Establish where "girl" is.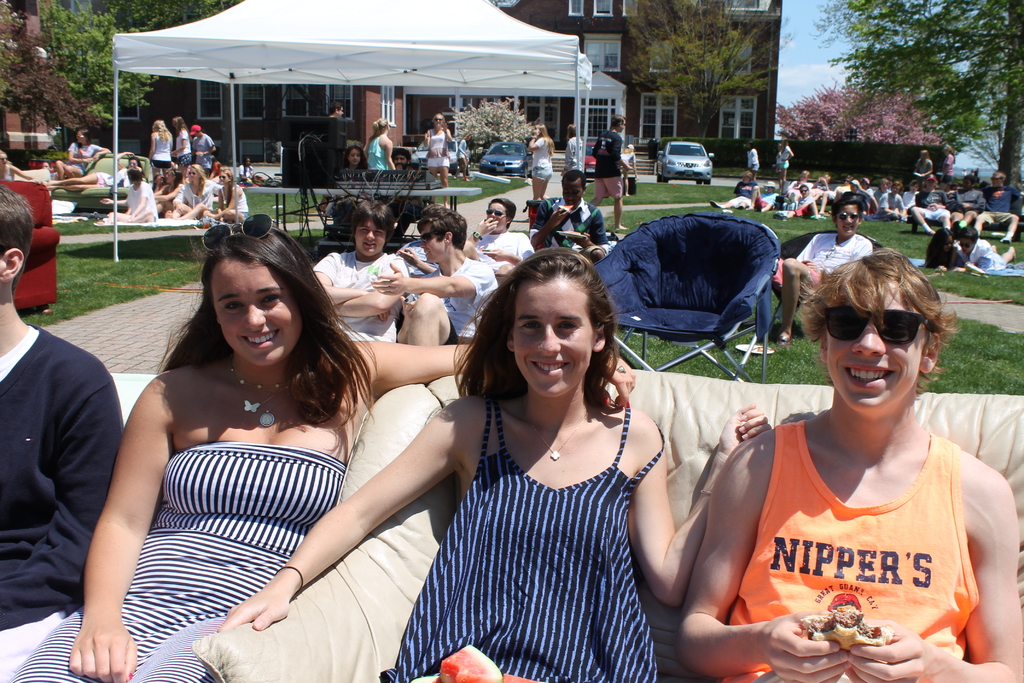
Established at locate(47, 129, 109, 180).
